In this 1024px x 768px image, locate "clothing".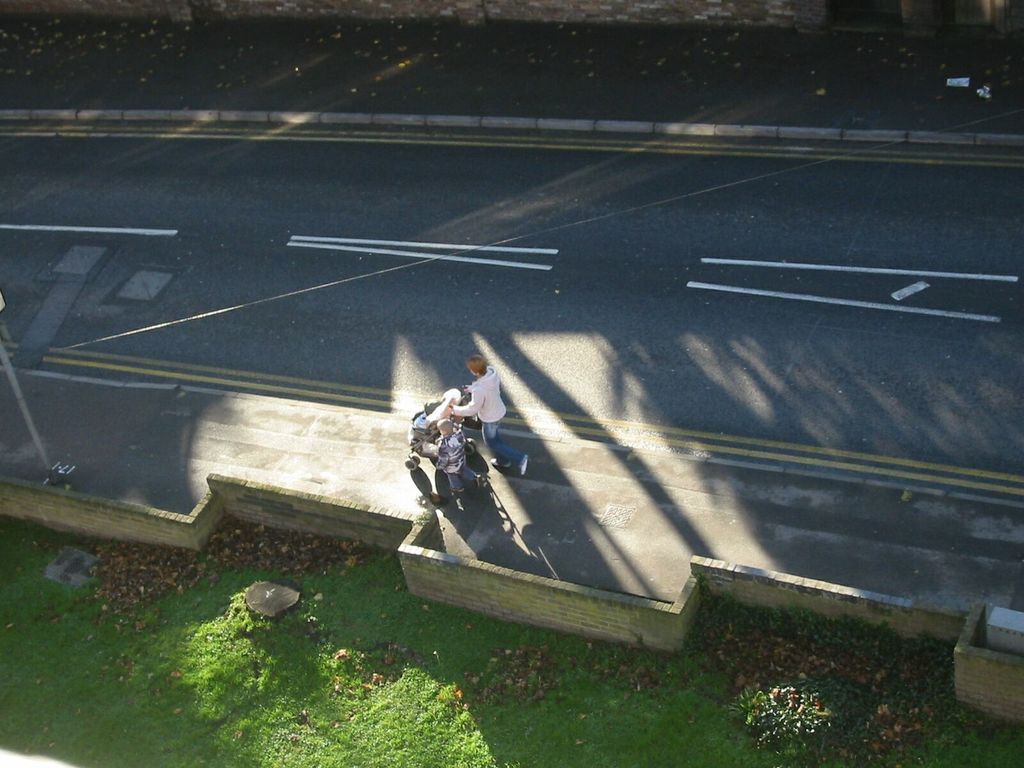
Bounding box: bbox=(438, 421, 477, 492).
